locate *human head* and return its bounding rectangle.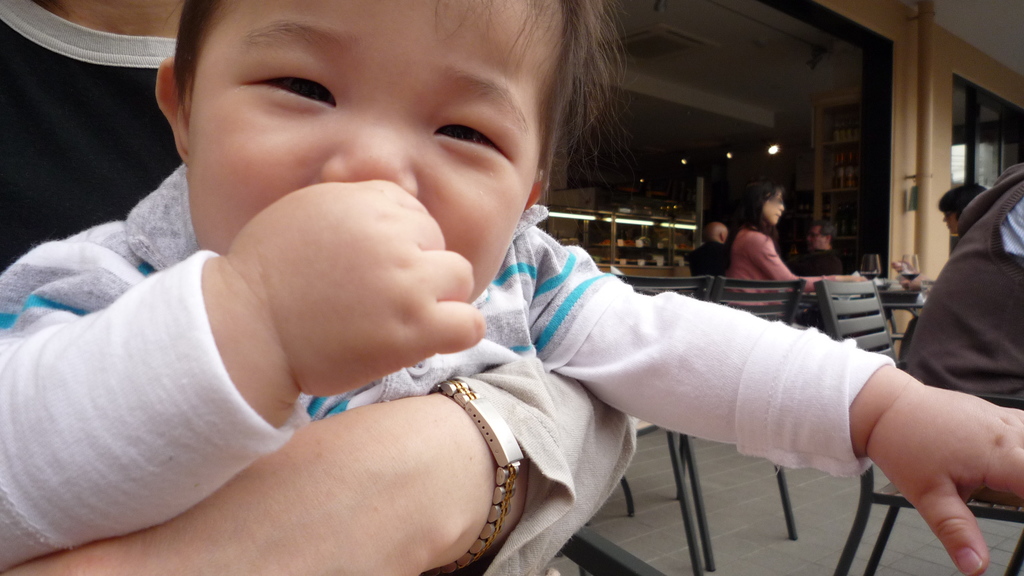
bbox(806, 216, 837, 250).
